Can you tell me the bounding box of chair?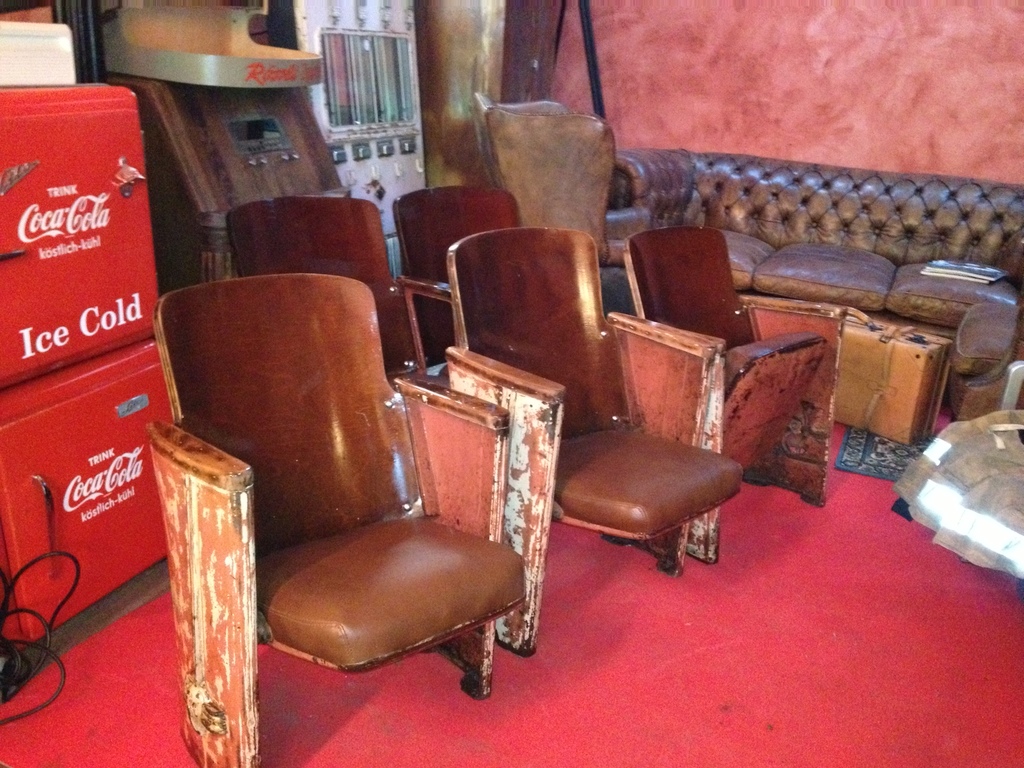
bbox=(451, 228, 738, 577).
